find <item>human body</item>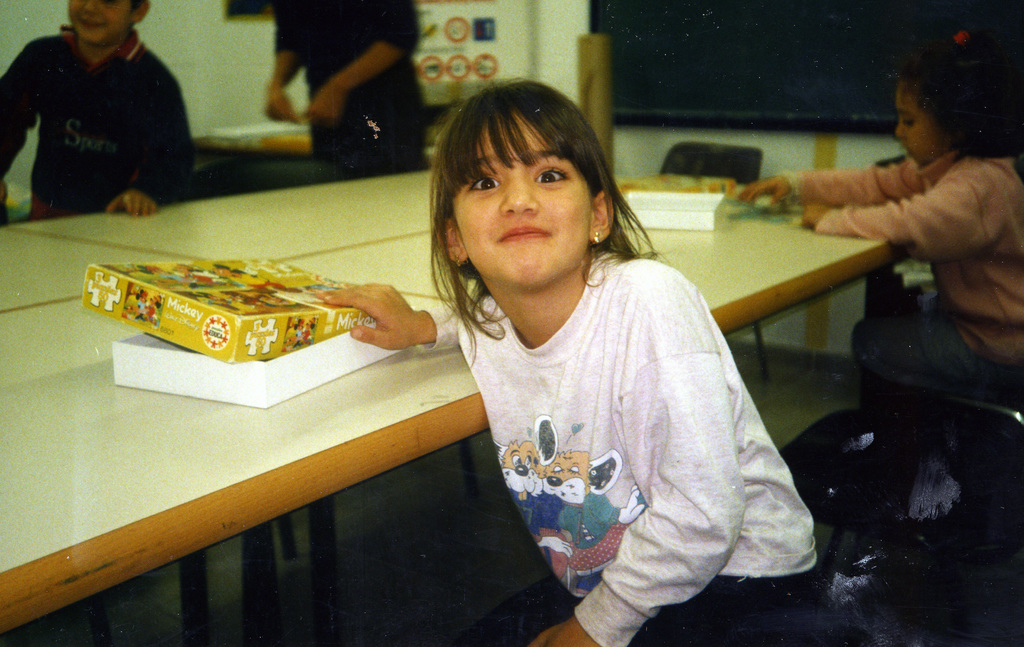
(736, 29, 1023, 417)
